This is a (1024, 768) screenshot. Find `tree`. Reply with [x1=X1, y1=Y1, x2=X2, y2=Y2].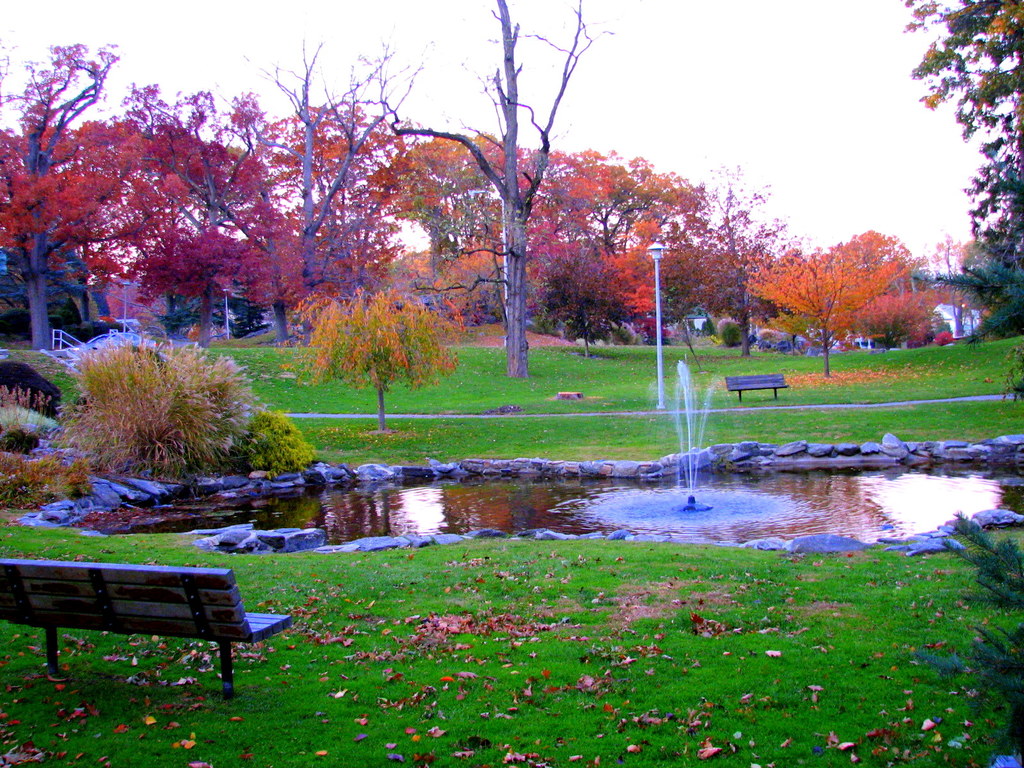
[x1=0, y1=328, x2=317, y2=500].
